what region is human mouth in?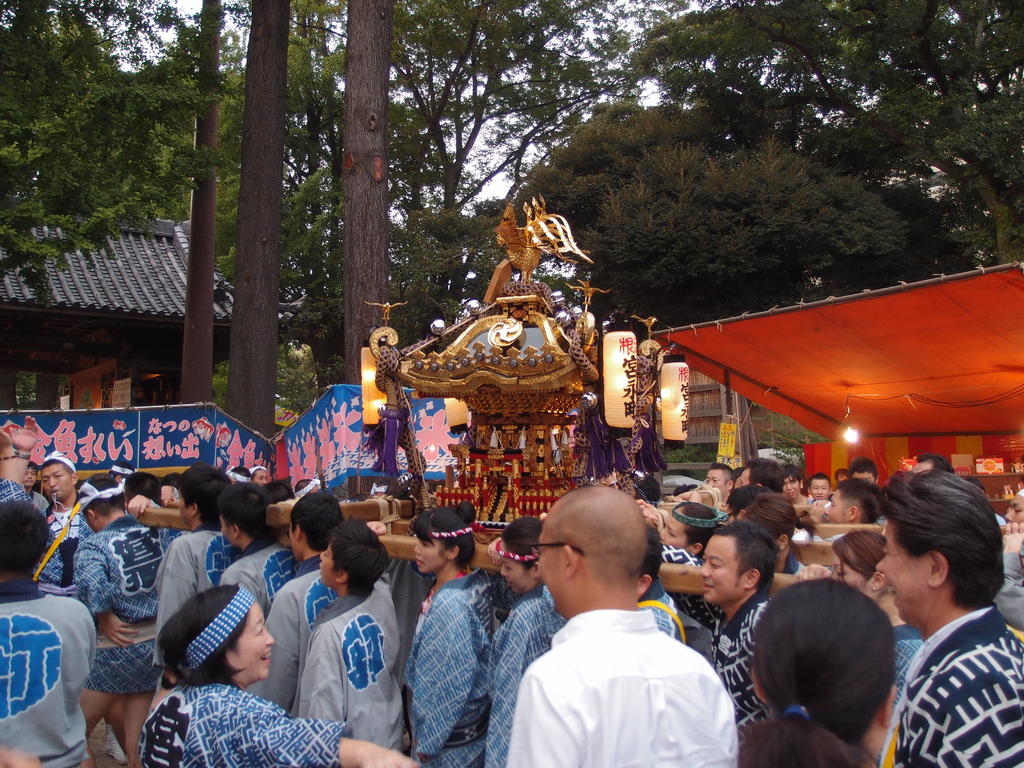
region(506, 579, 511, 585).
